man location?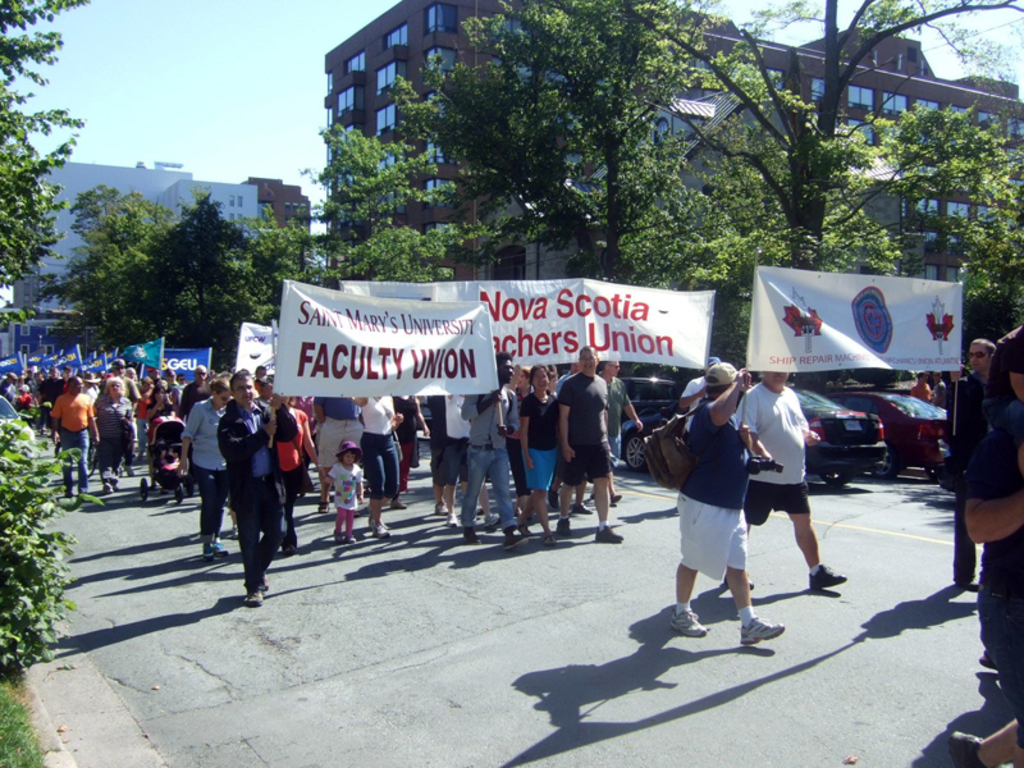
{"x1": 50, "y1": 374, "x2": 104, "y2": 500}
